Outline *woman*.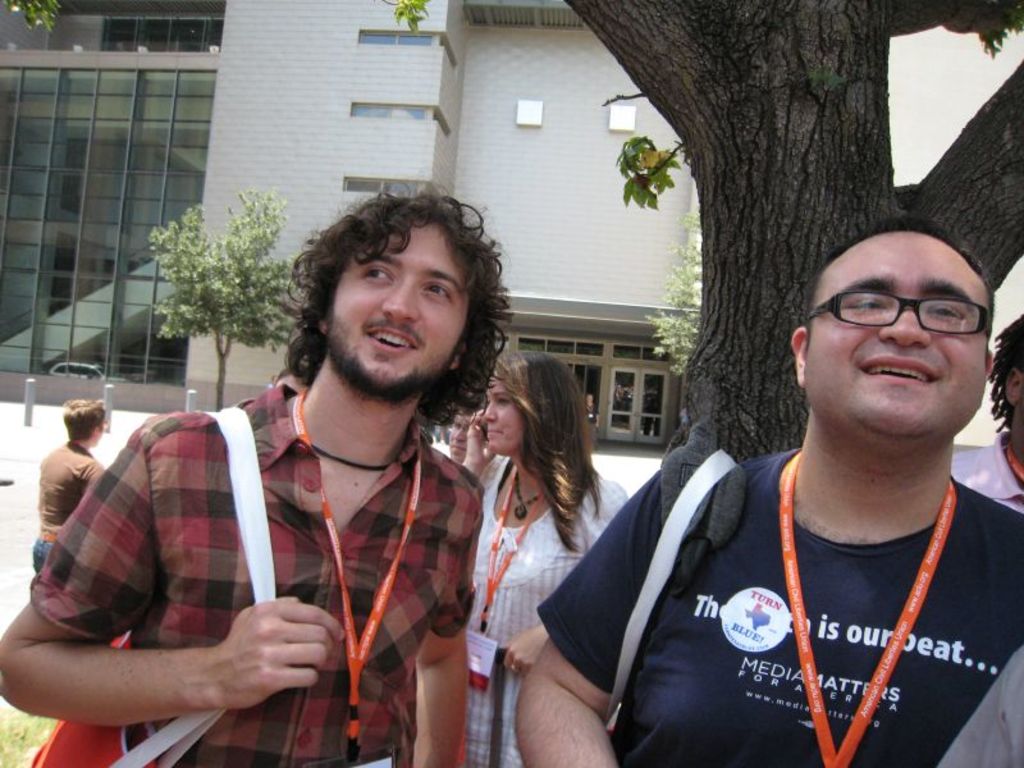
Outline: [left=26, top=397, right=119, bottom=564].
